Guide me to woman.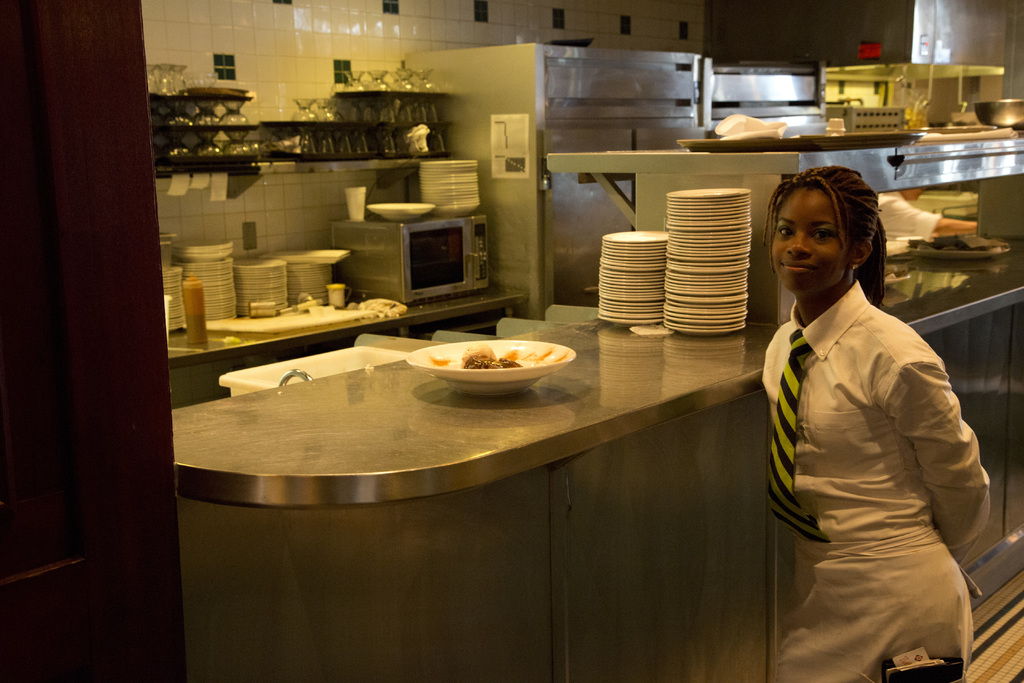
Guidance: [743, 147, 979, 682].
